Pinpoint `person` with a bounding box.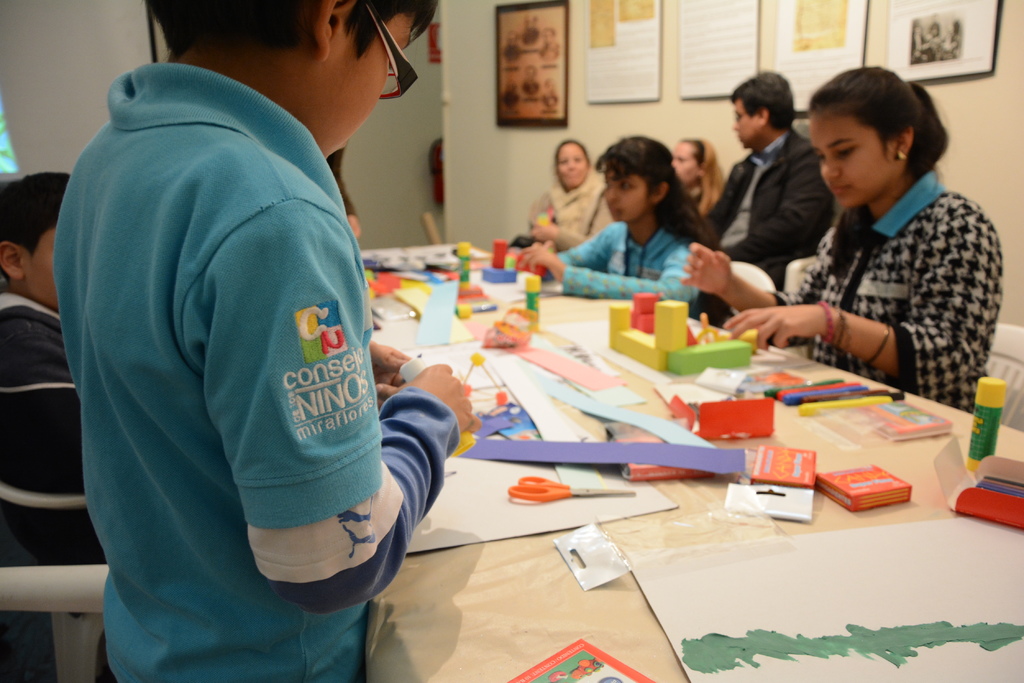
701 67 838 331.
